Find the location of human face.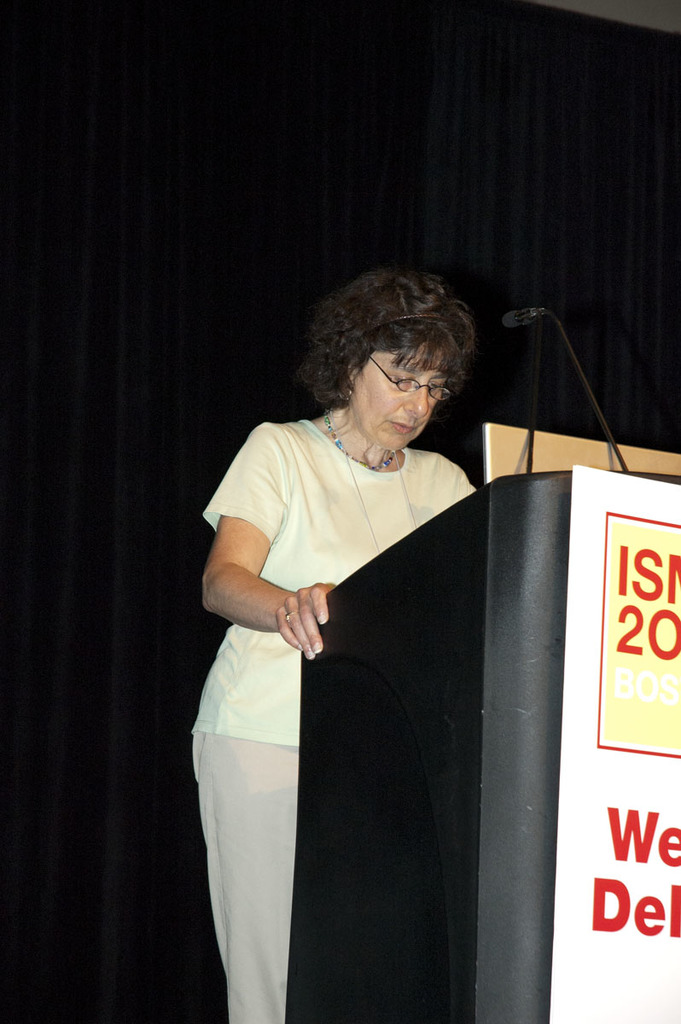
Location: (x1=359, y1=339, x2=447, y2=445).
